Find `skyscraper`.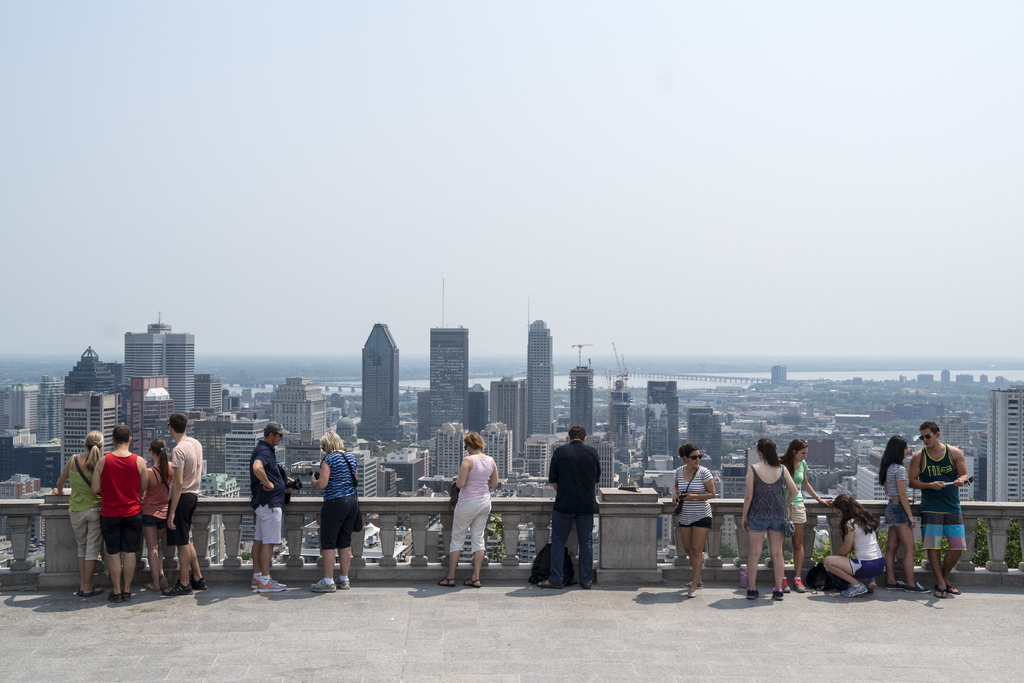
left=145, top=386, right=180, bottom=465.
